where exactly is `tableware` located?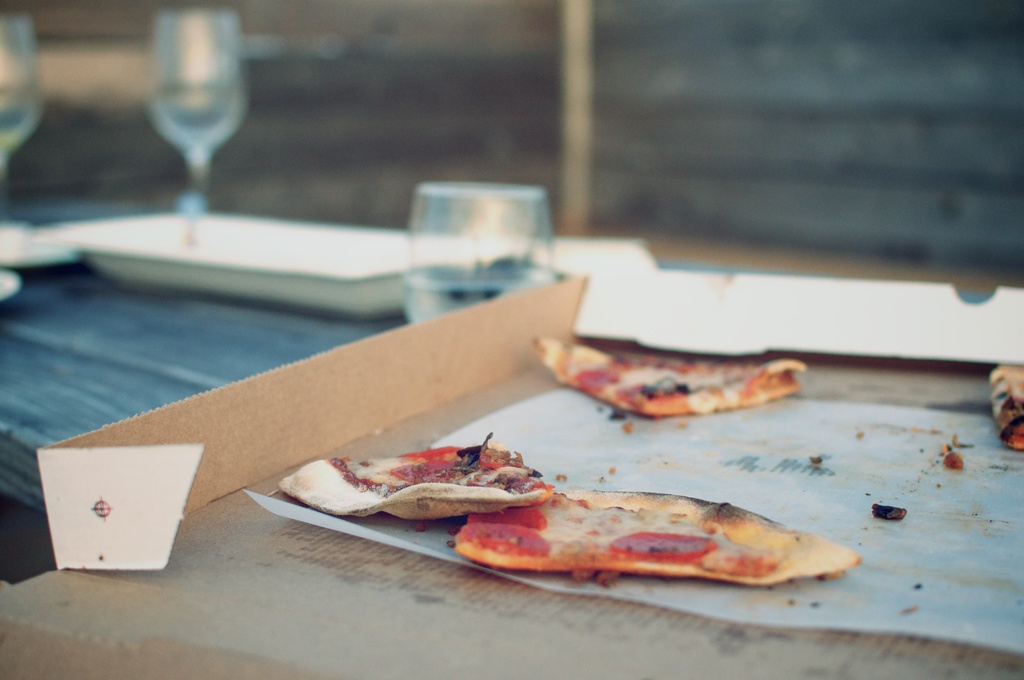
Its bounding box is [399, 180, 554, 323].
